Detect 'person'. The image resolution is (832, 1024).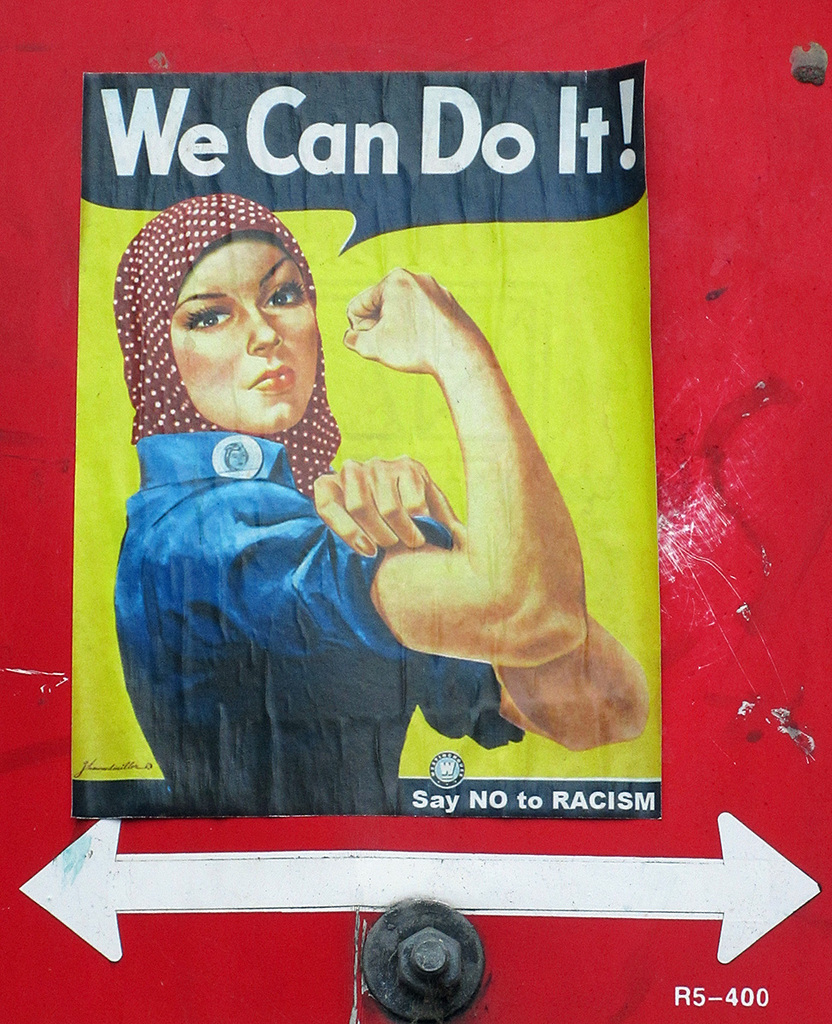
bbox=[135, 253, 602, 831].
